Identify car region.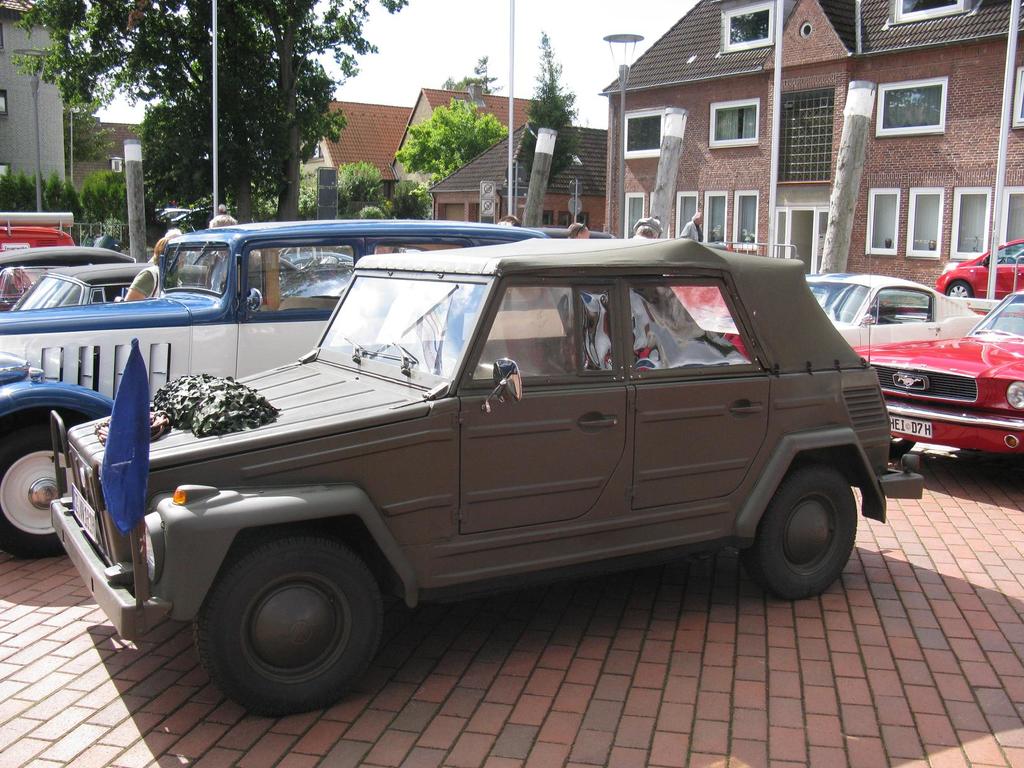
Region: x1=0, y1=221, x2=86, y2=252.
